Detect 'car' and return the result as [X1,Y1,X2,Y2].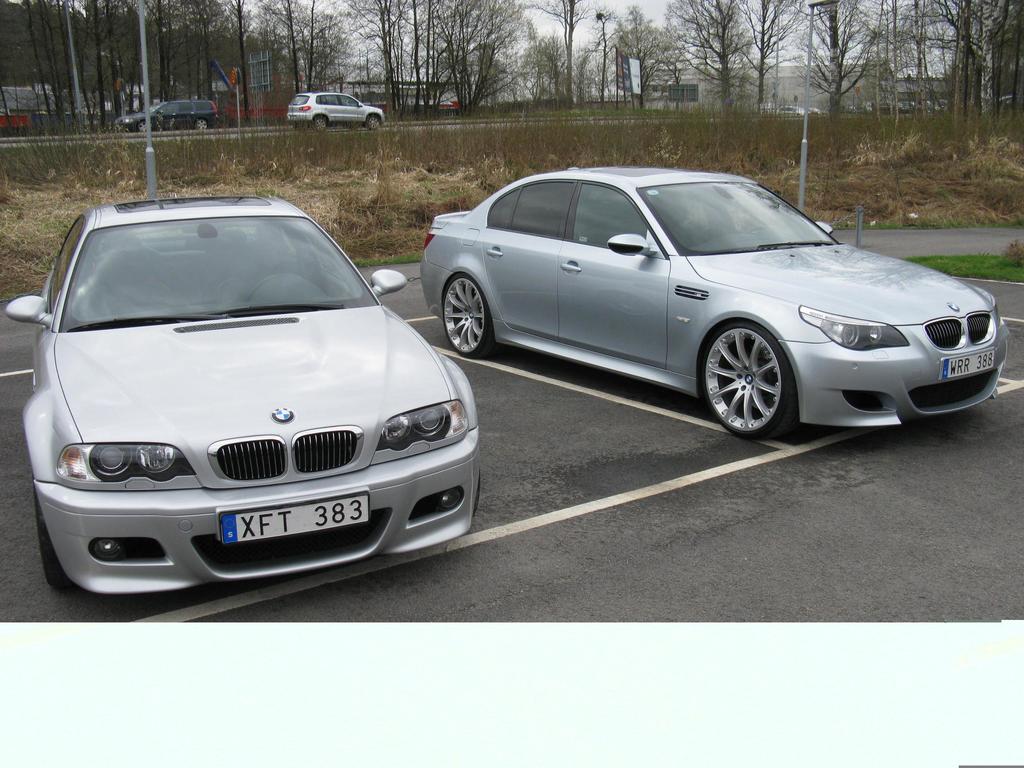
[1,189,480,606].
